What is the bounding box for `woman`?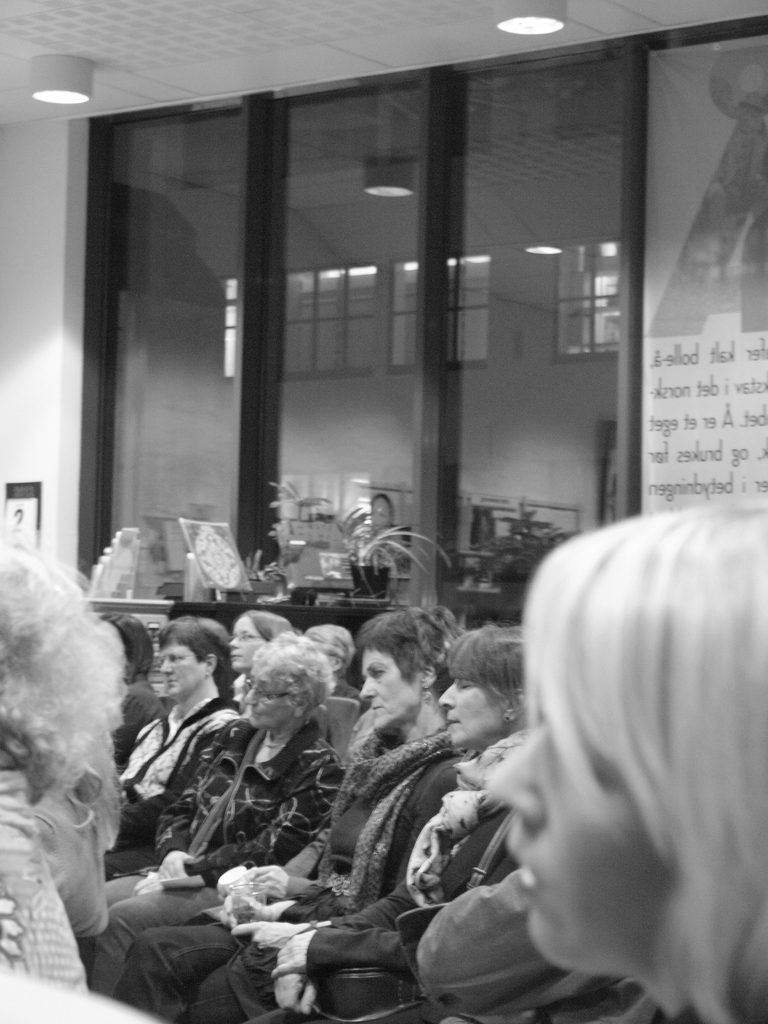
pyautogui.locateOnScreen(102, 595, 483, 1023).
